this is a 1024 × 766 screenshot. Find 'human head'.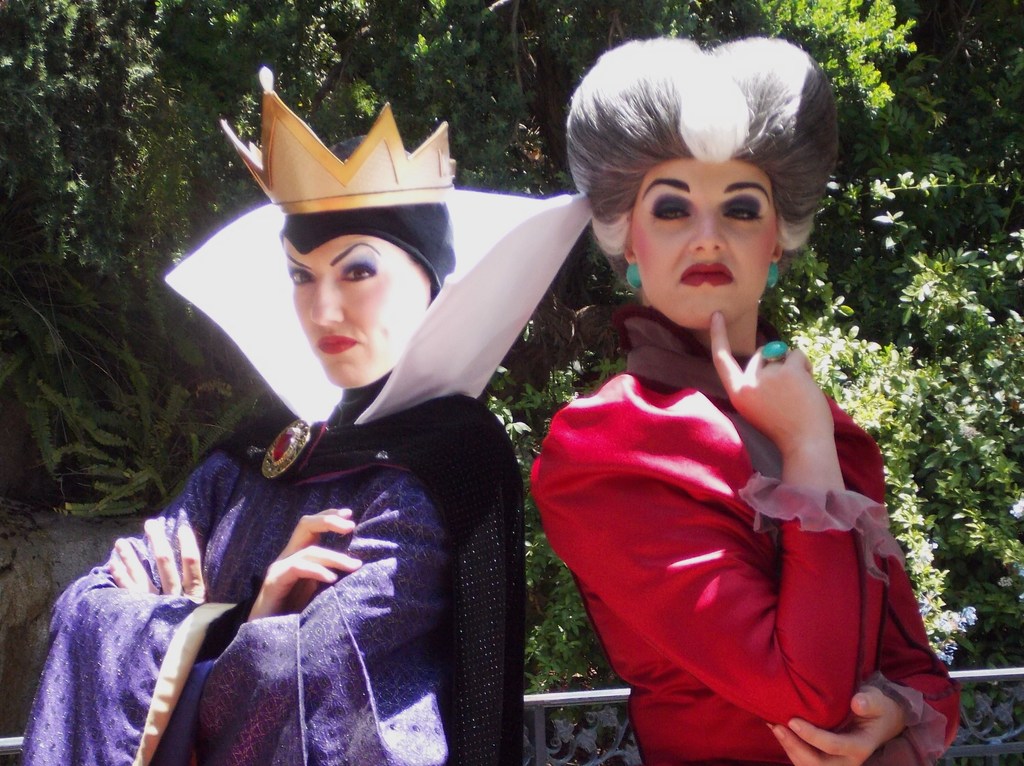
Bounding box: bbox=(282, 134, 454, 393).
